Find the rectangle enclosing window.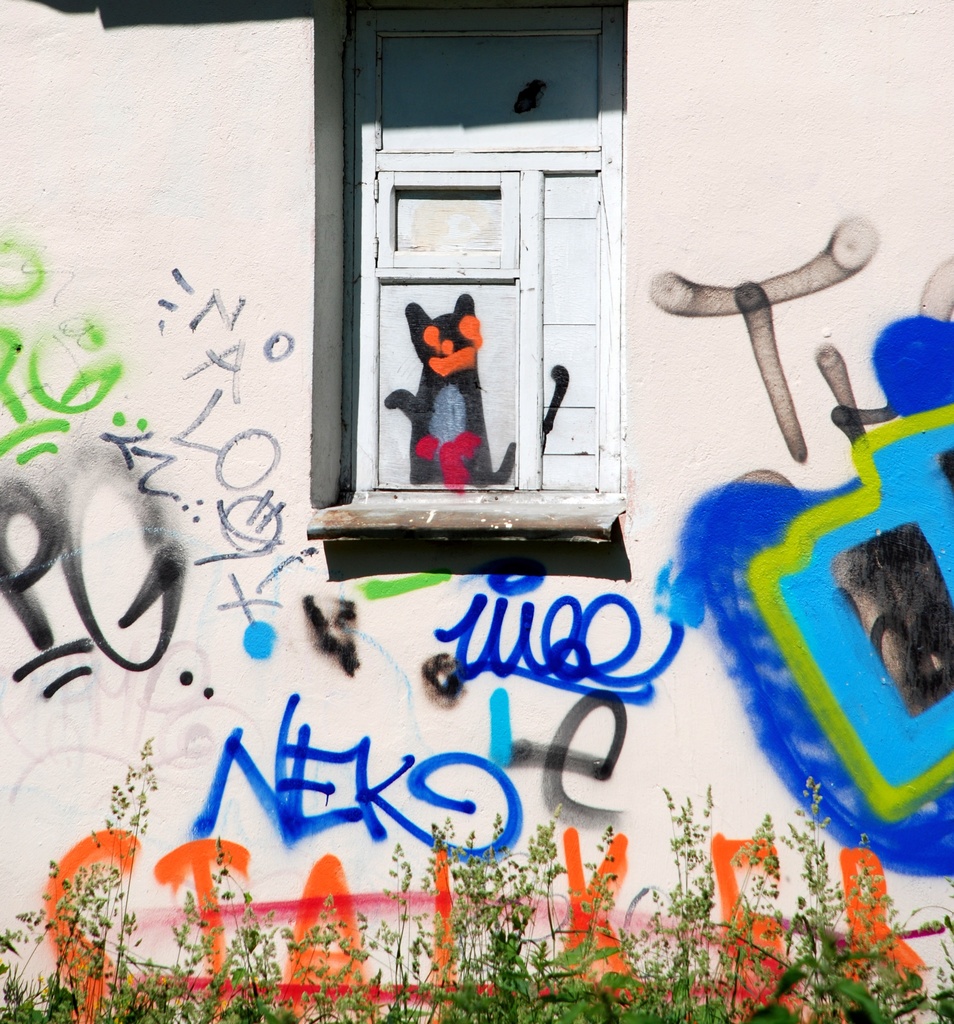
x1=343 y1=0 x2=662 y2=551.
